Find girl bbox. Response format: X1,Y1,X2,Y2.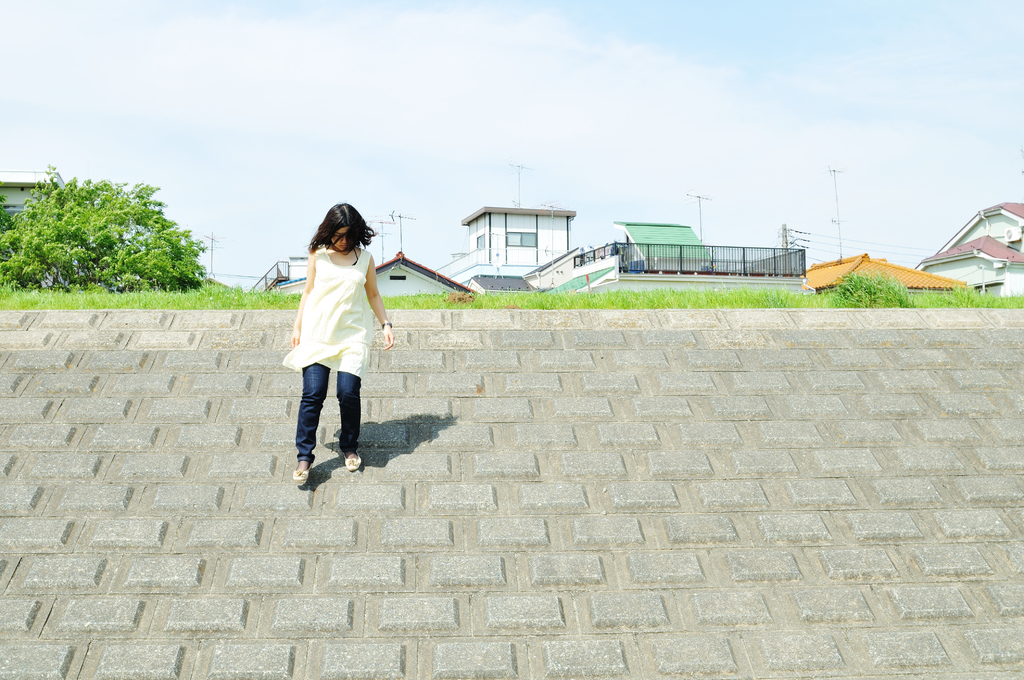
286,205,396,489.
